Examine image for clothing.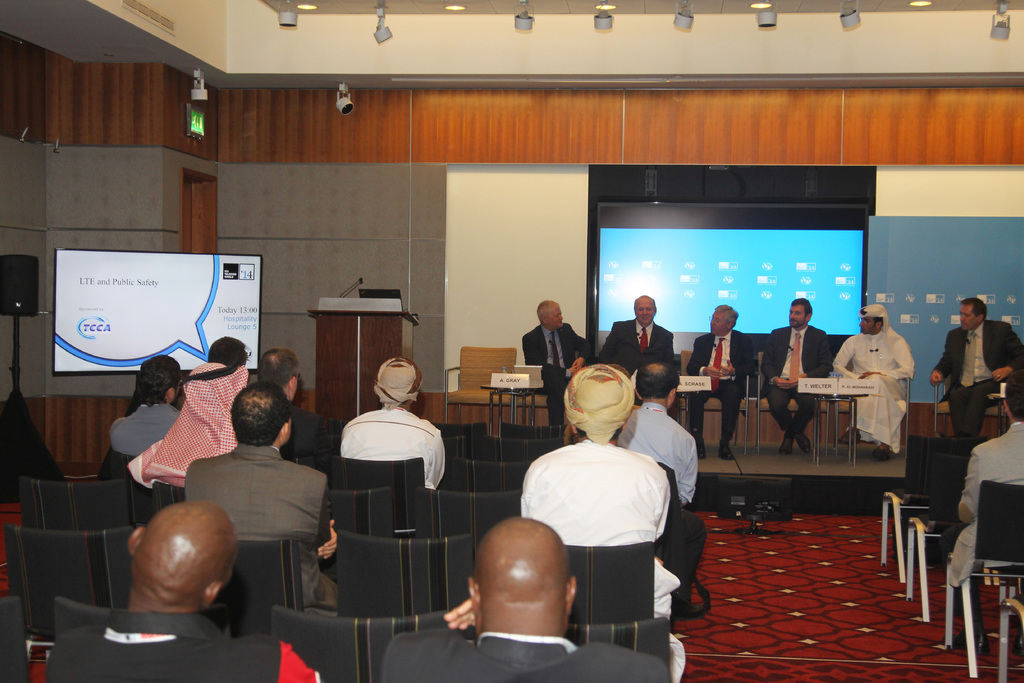
Examination result: detection(520, 322, 591, 428).
